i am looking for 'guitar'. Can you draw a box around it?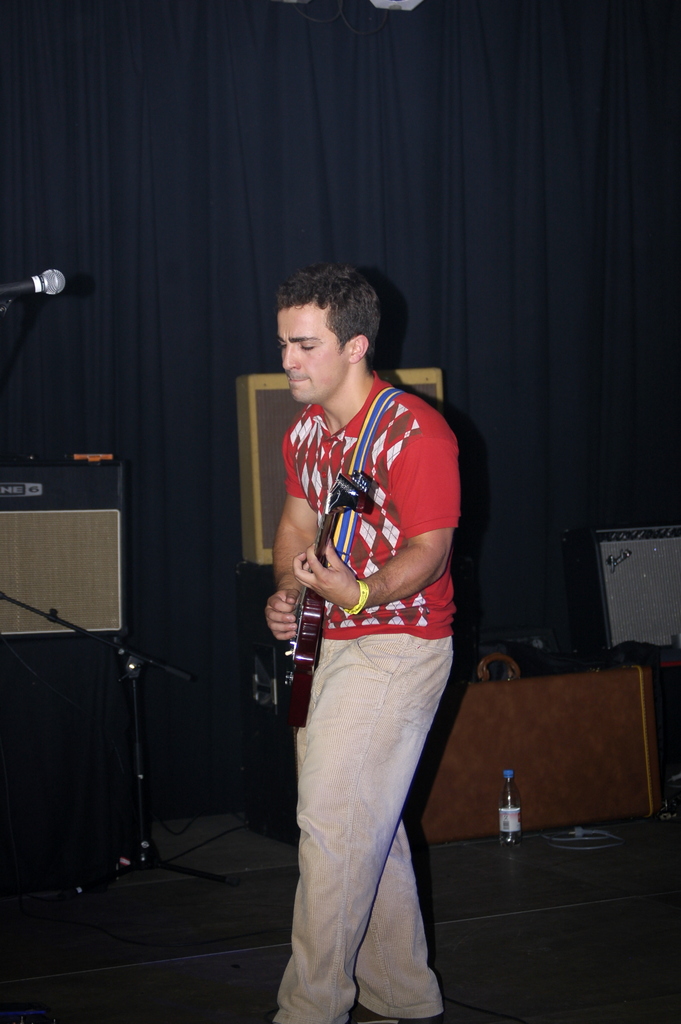
Sure, the bounding box is [281, 468, 373, 726].
